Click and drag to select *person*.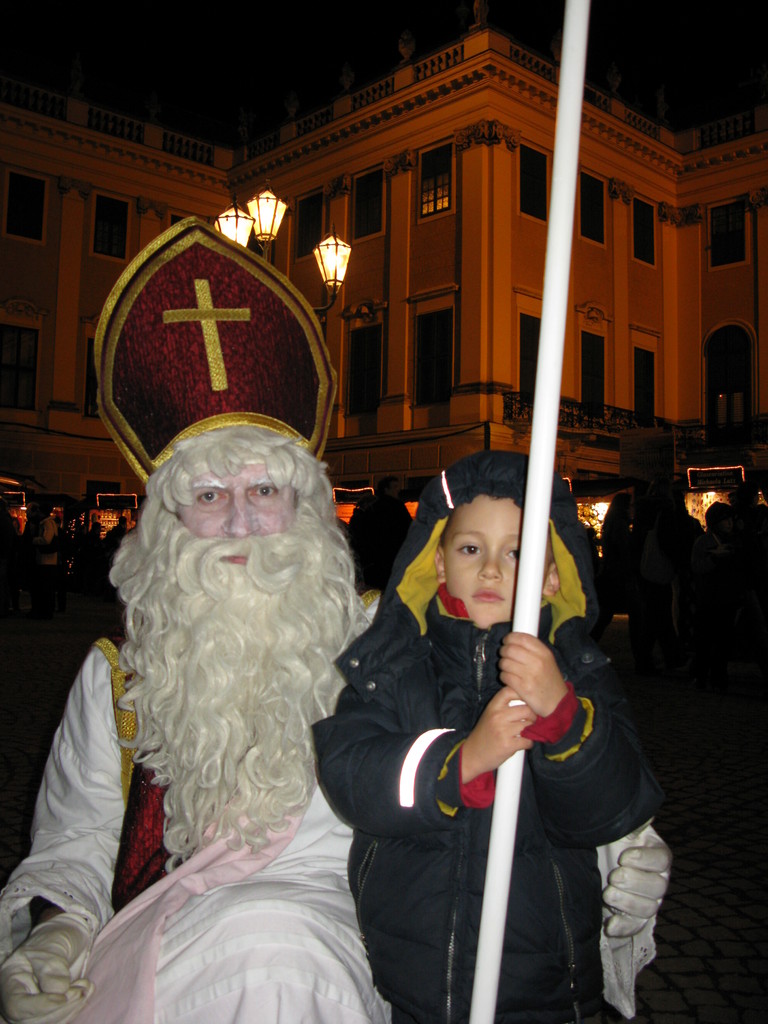
Selection: <box>354,474,415,591</box>.
